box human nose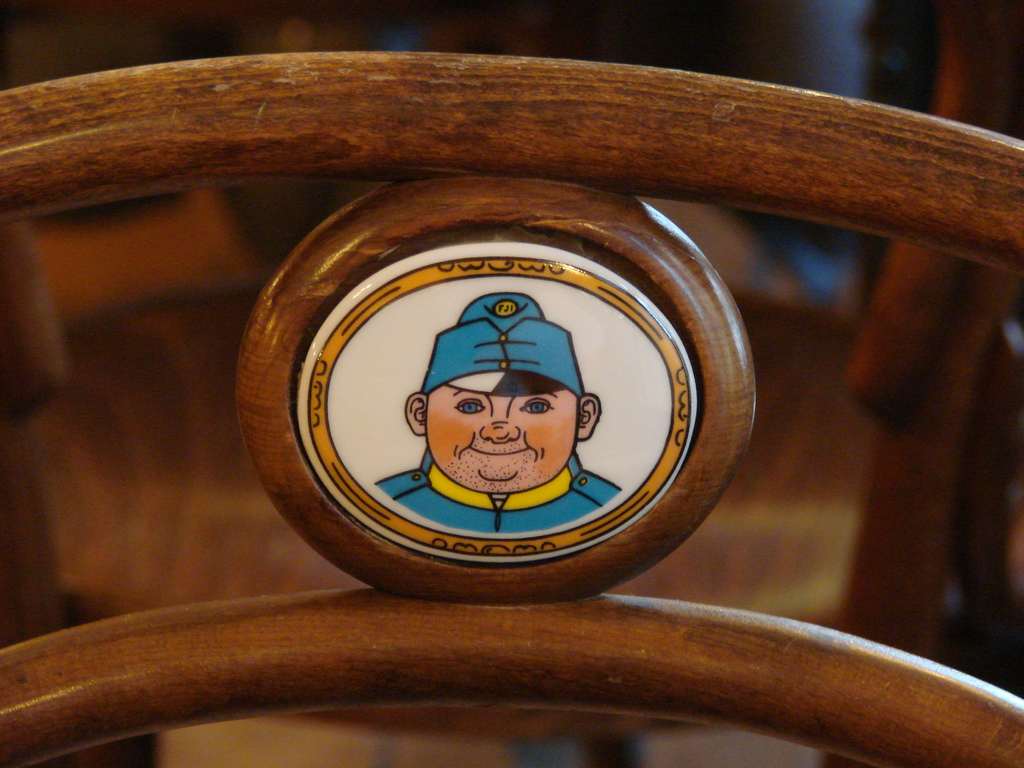
[481, 396, 518, 449]
